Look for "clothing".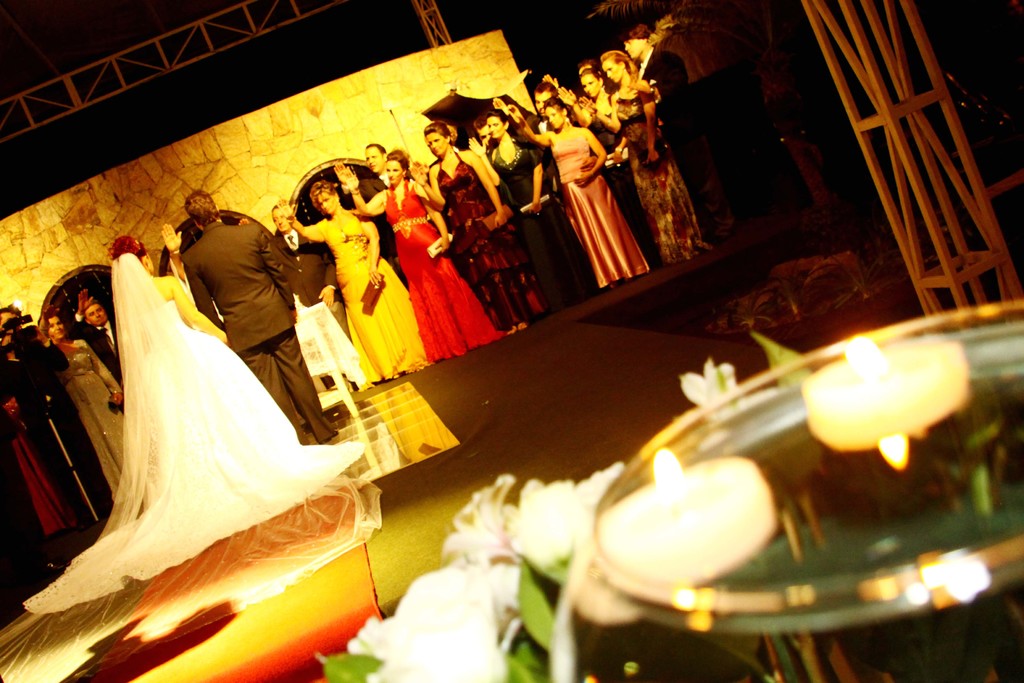
Found: (left=294, top=211, right=426, bottom=379).
